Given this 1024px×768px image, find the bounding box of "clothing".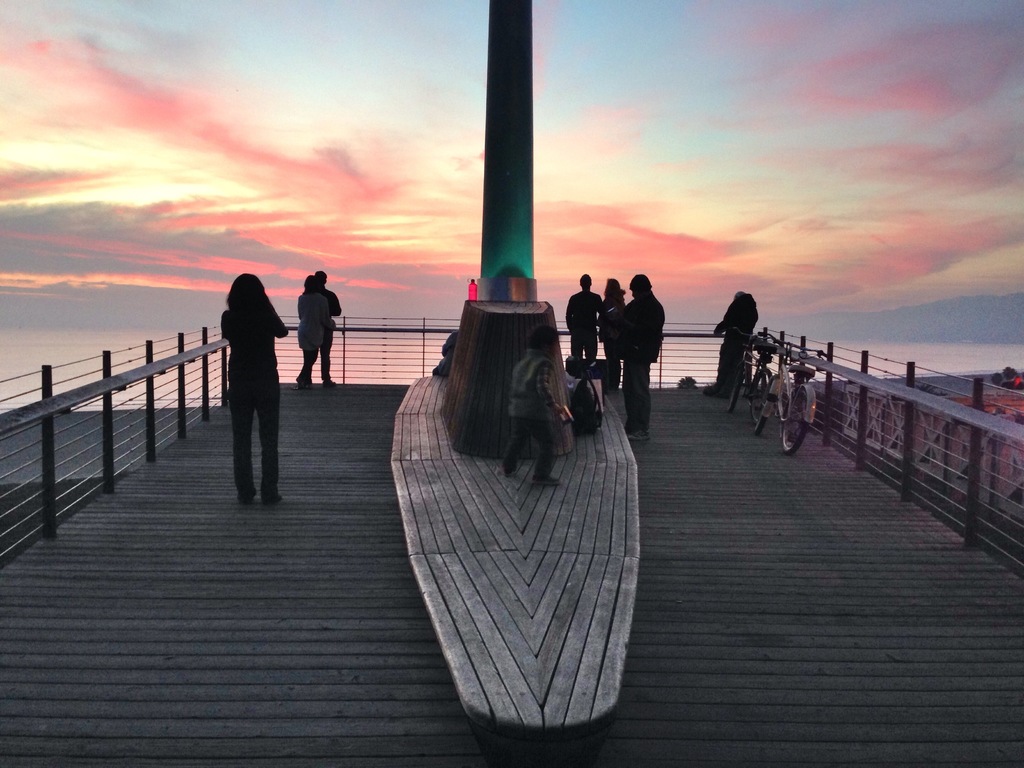
296 285 332 378.
